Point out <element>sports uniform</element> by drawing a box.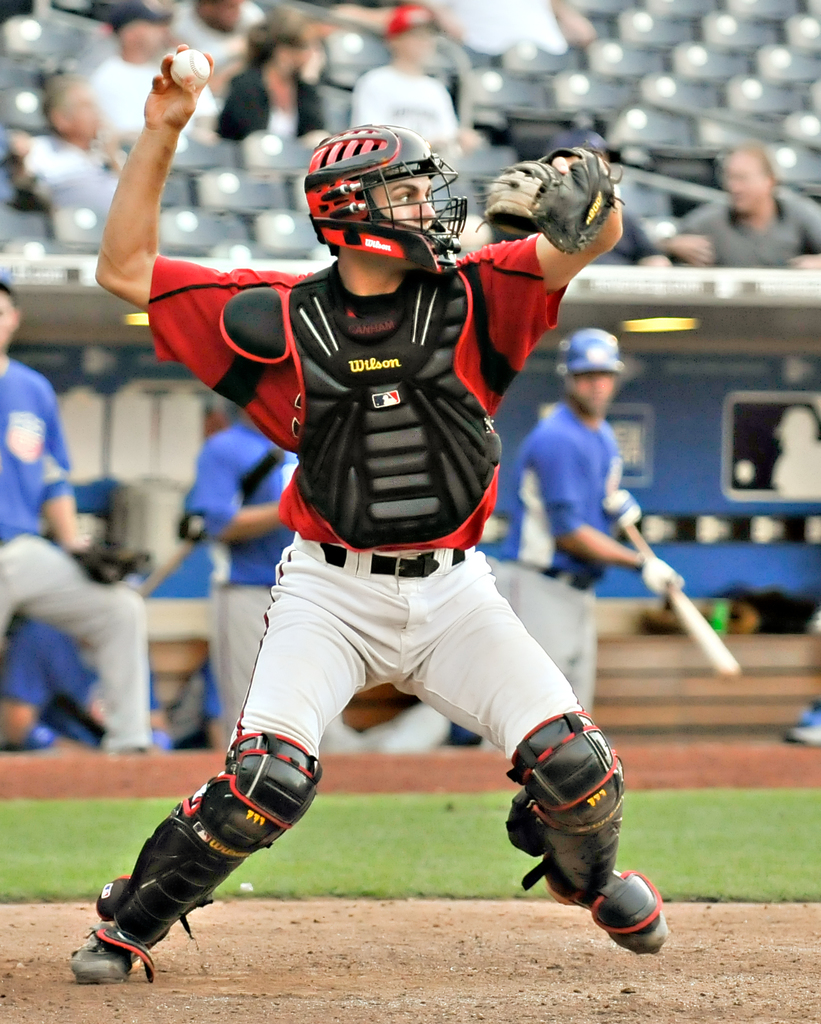
bbox(184, 398, 310, 753).
